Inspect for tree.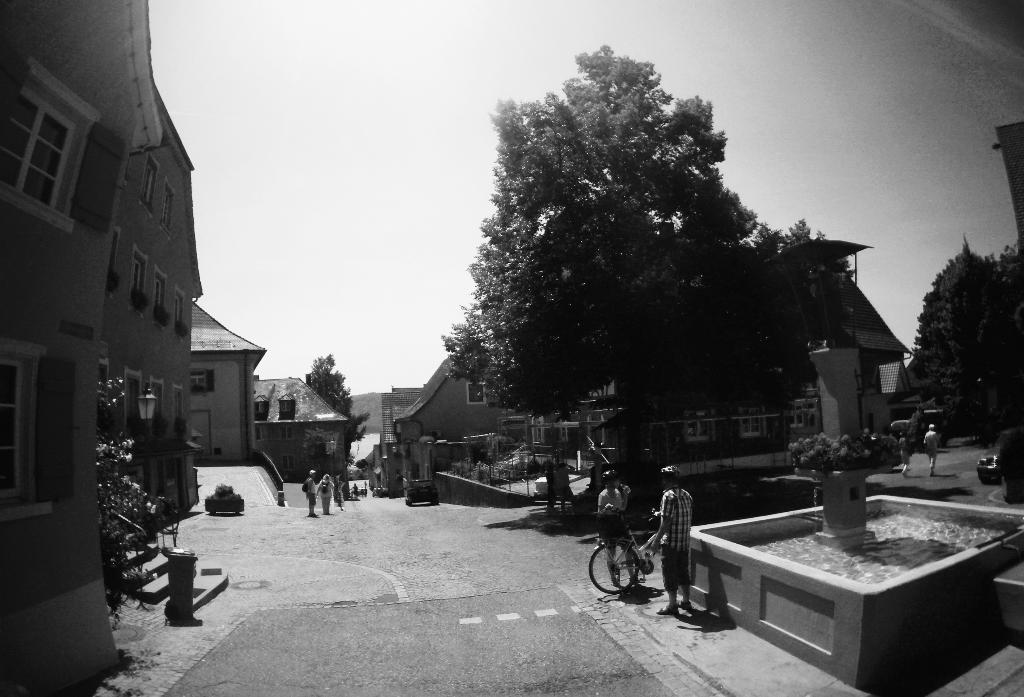
Inspection: (899, 245, 1023, 434).
